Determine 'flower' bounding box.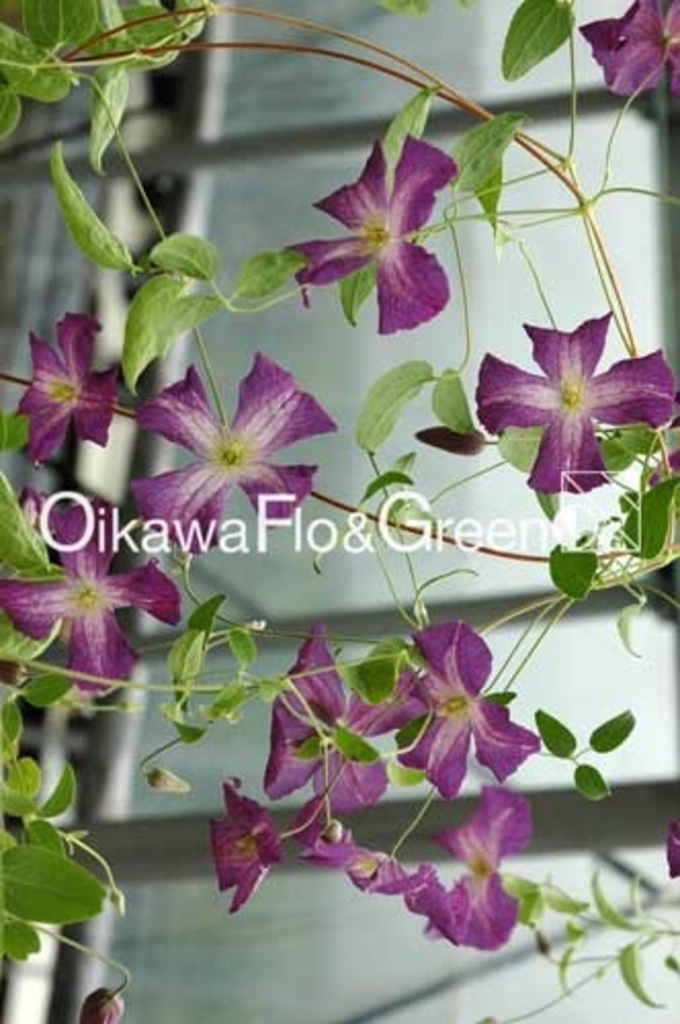
Determined: [left=578, top=0, right=678, bottom=96].
